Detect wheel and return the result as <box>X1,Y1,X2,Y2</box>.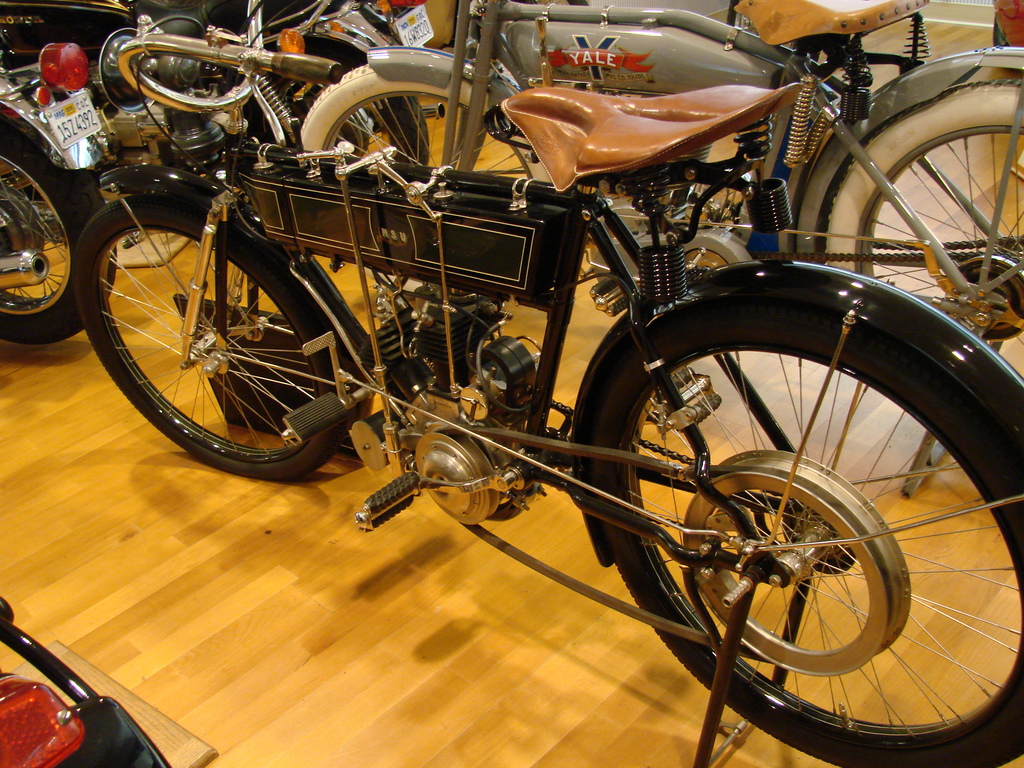
<box>820,73,1023,385</box>.
